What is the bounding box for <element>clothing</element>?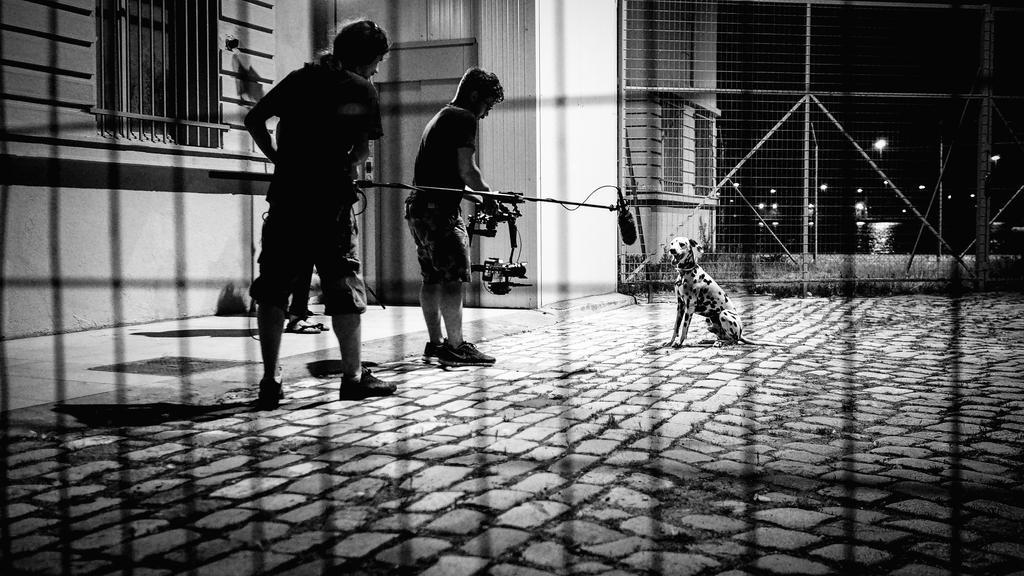
bbox(409, 99, 476, 287).
